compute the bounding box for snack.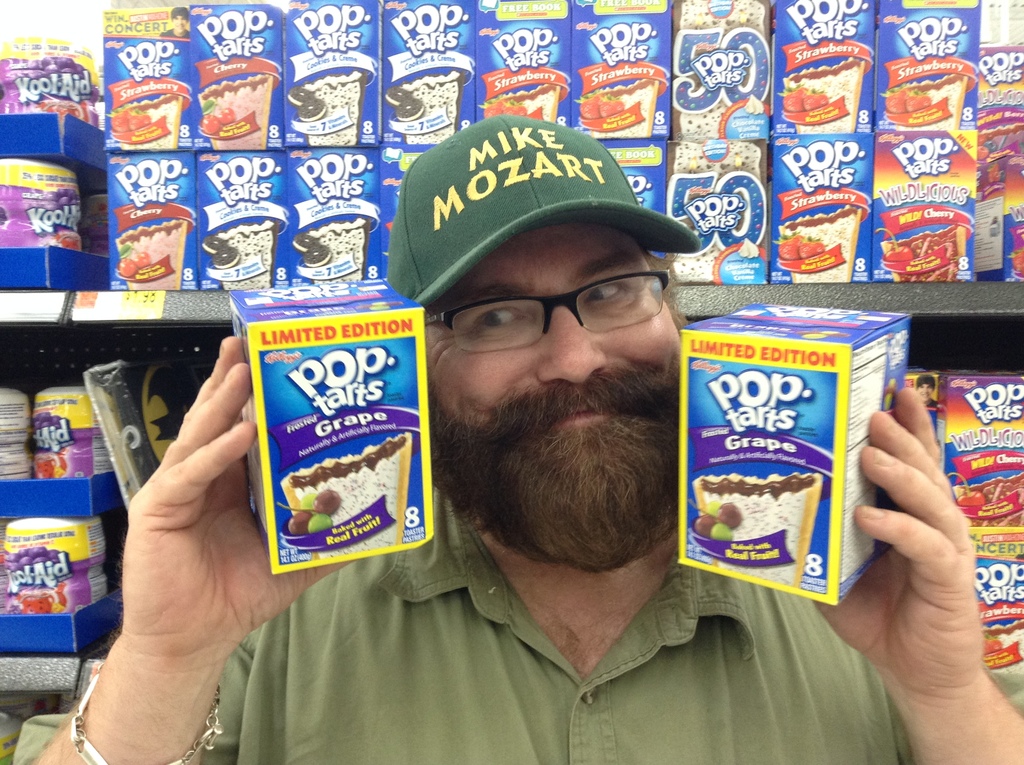
<region>115, 215, 192, 296</region>.
